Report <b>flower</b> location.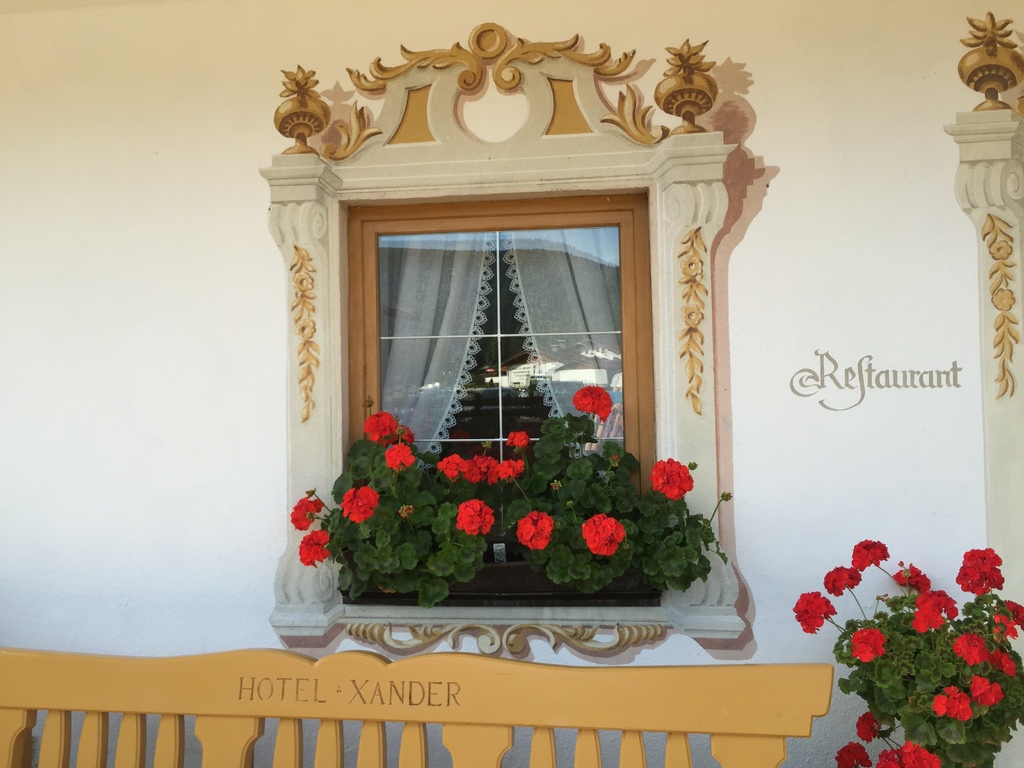
Report: 931/682/976/721.
